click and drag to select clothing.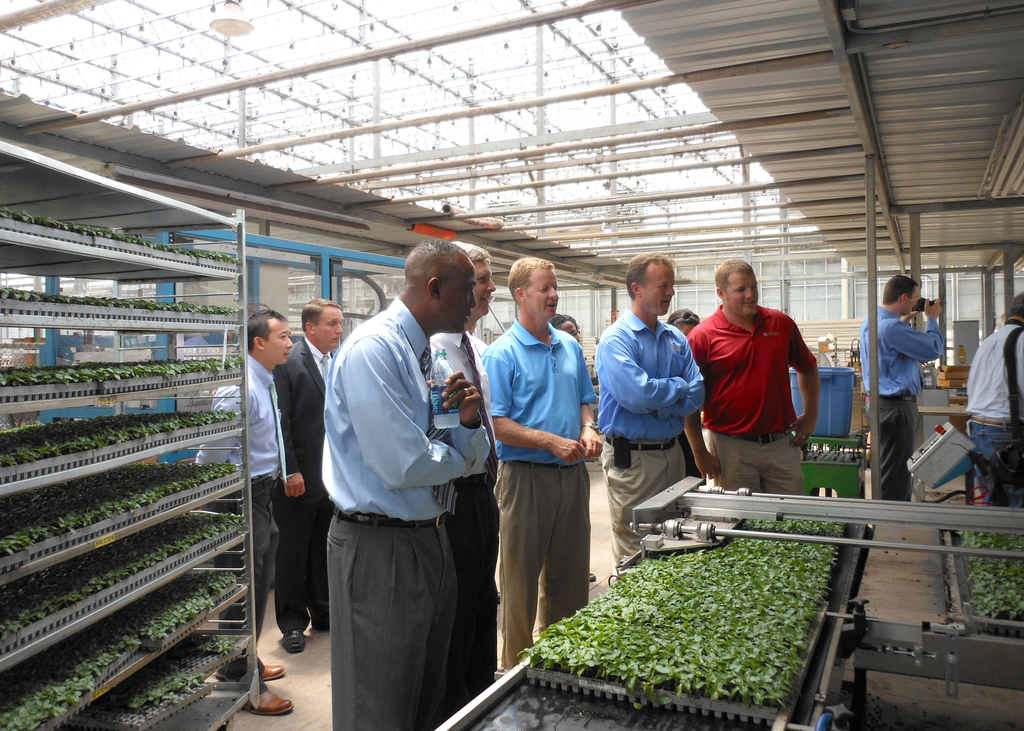
Selection: [left=961, top=314, right=1023, bottom=430].
